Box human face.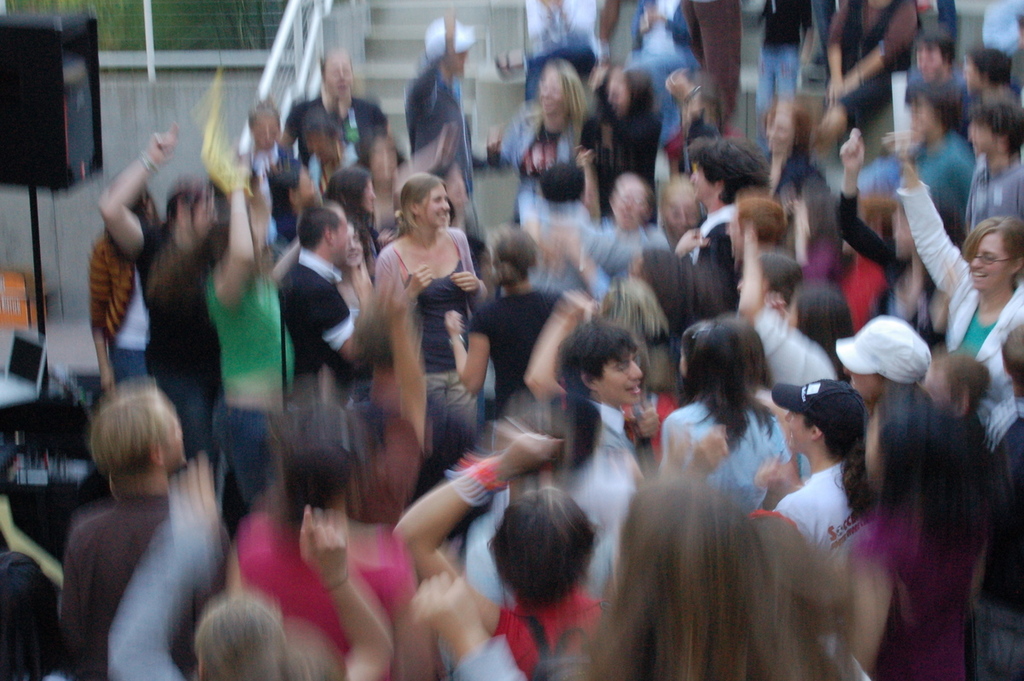
[360, 181, 377, 214].
